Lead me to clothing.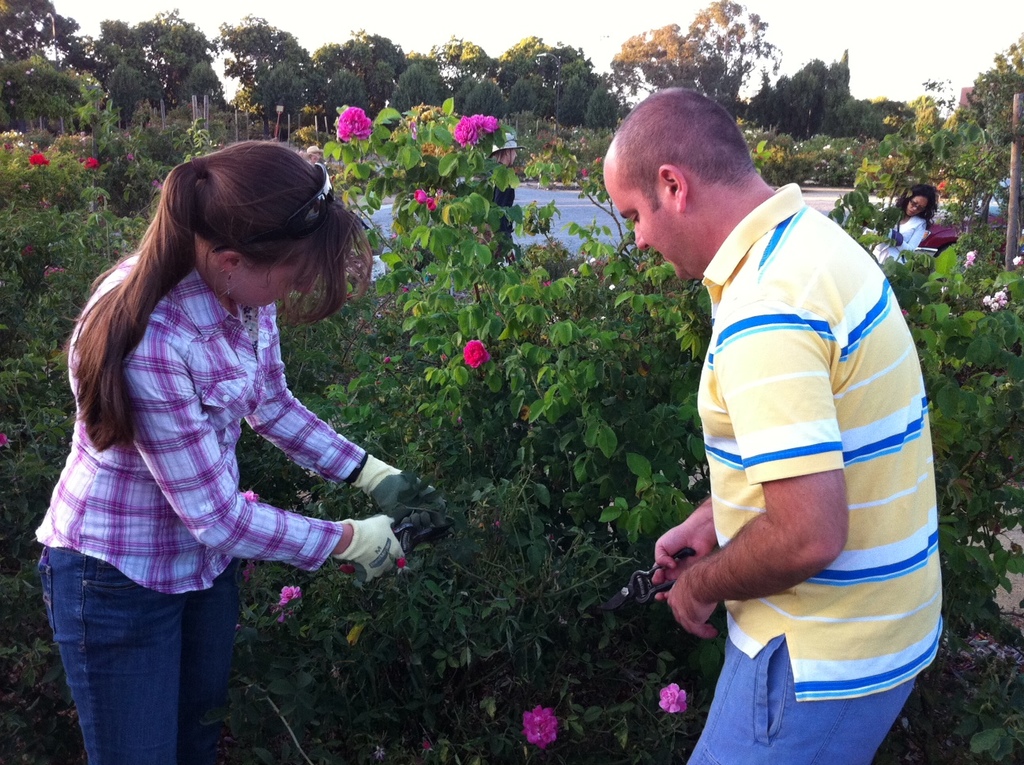
Lead to left=32, top=249, right=367, bottom=764.
